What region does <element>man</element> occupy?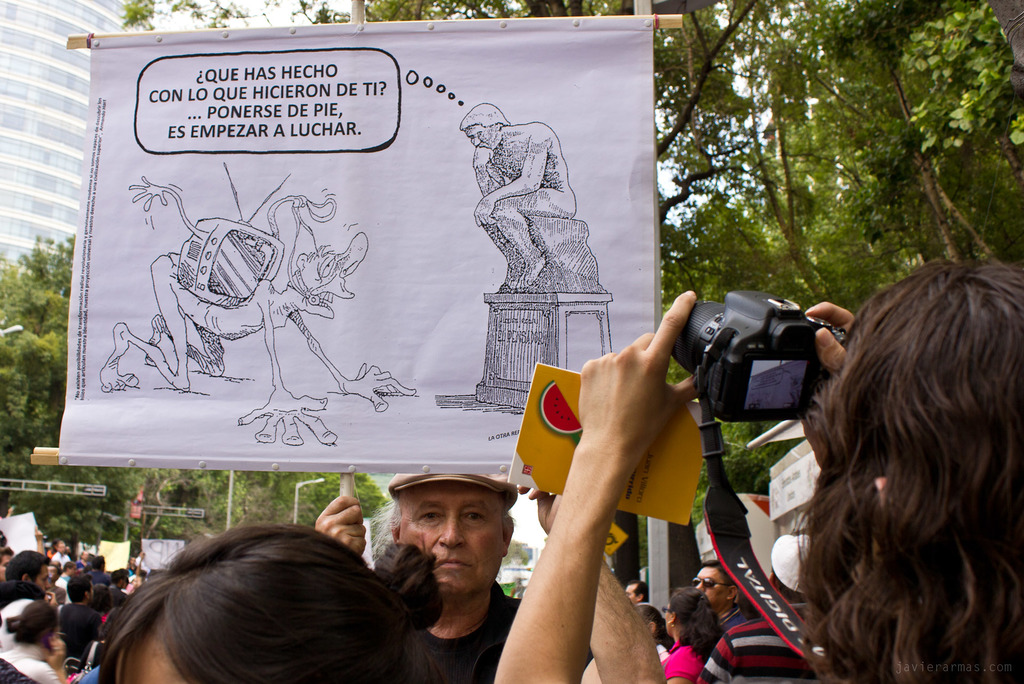
(693, 561, 740, 635).
